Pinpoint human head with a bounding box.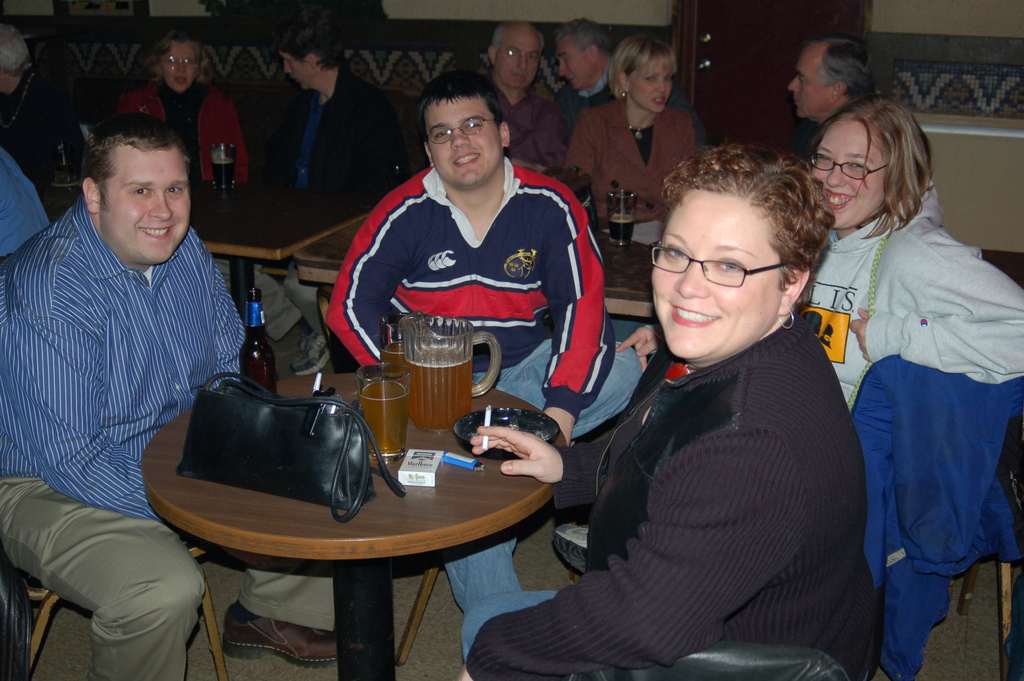
417/70/511/189.
